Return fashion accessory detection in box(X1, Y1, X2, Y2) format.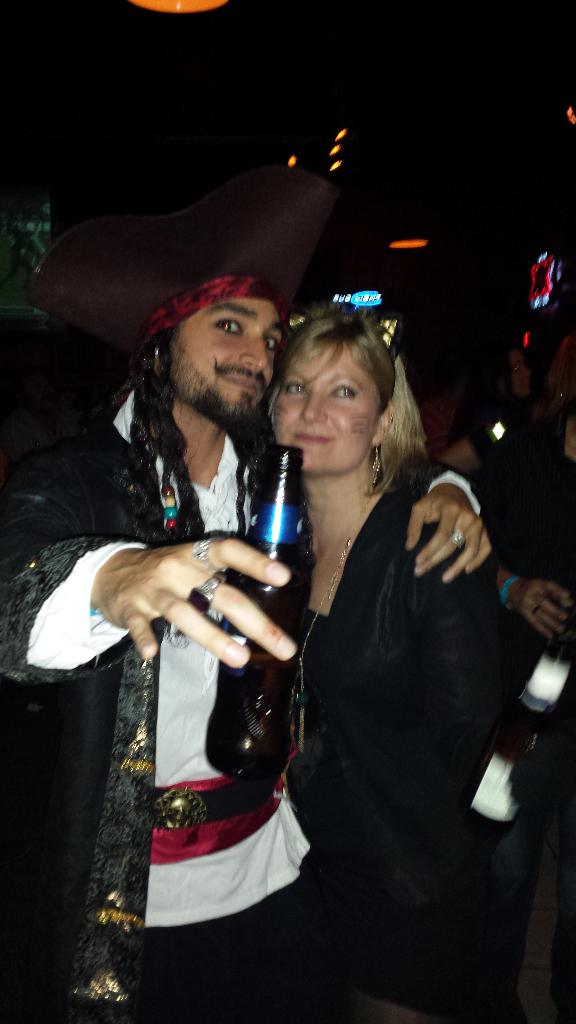
box(531, 600, 543, 617).
